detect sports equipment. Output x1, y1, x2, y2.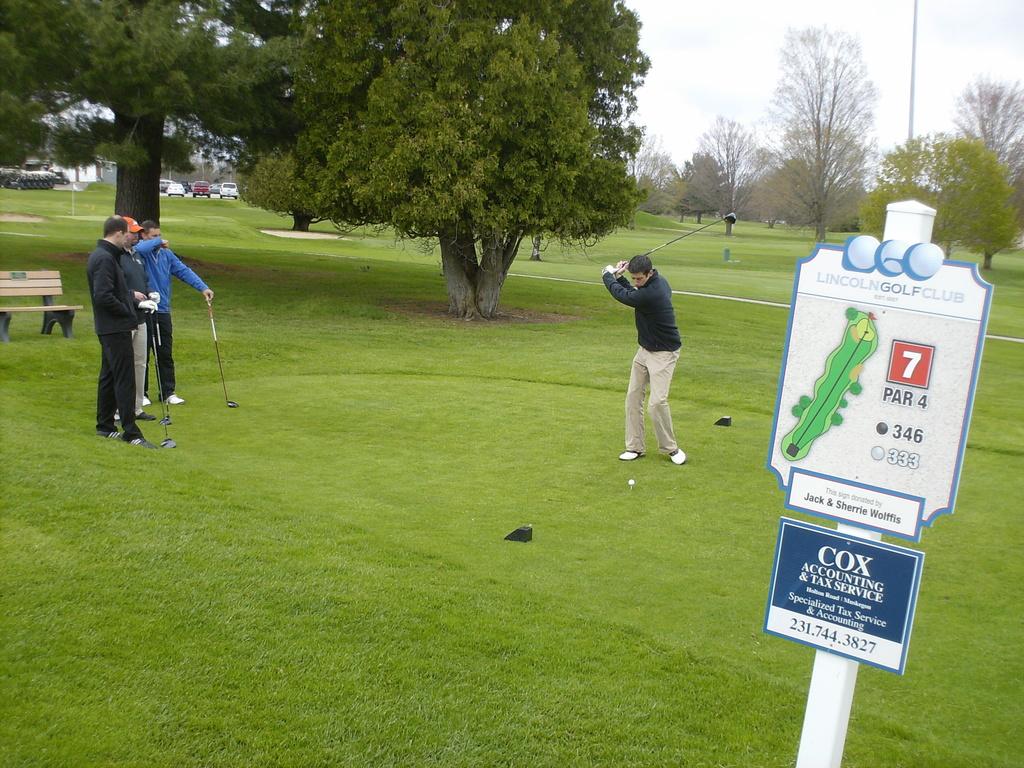
148, 311, 177, 450.
